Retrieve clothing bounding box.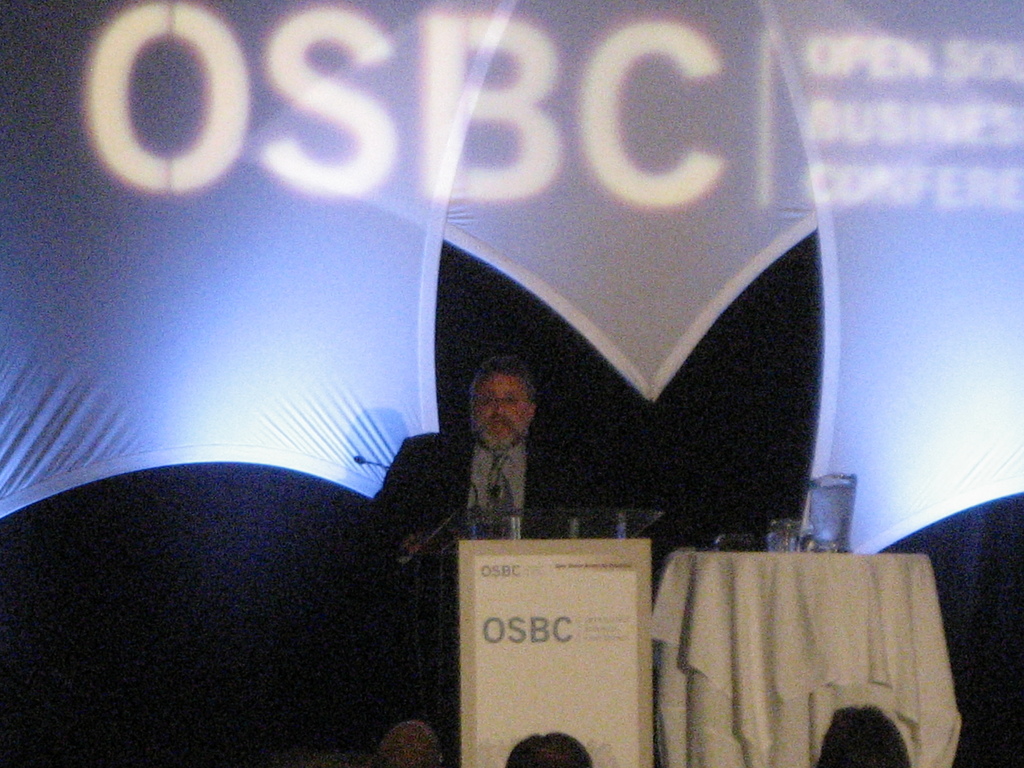
Bounding box: pyautogui.locateOnScreen(423, 370, 583, 552).
